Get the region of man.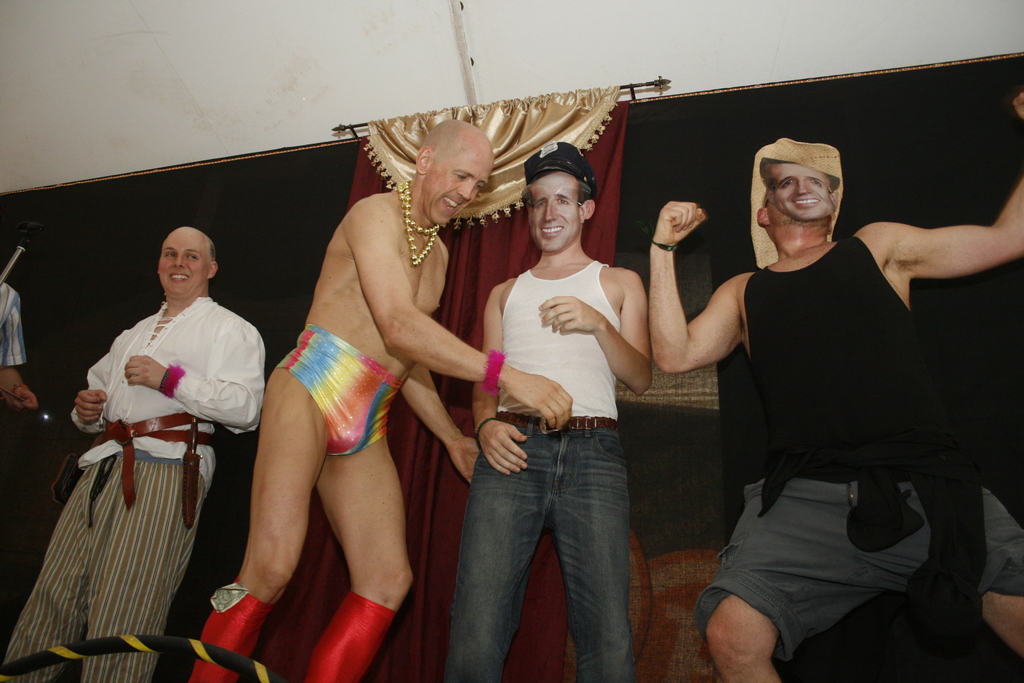
crop(444, 142, 651, 682).
